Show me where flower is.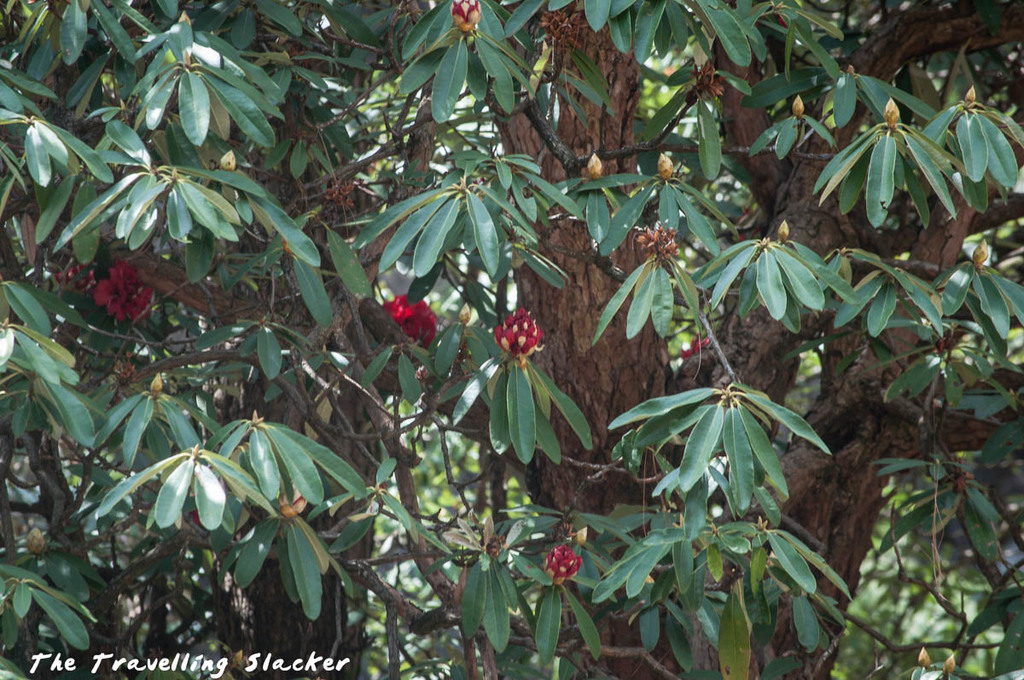
flower is at x1=640 y1=214 x2=678 y2=270.
